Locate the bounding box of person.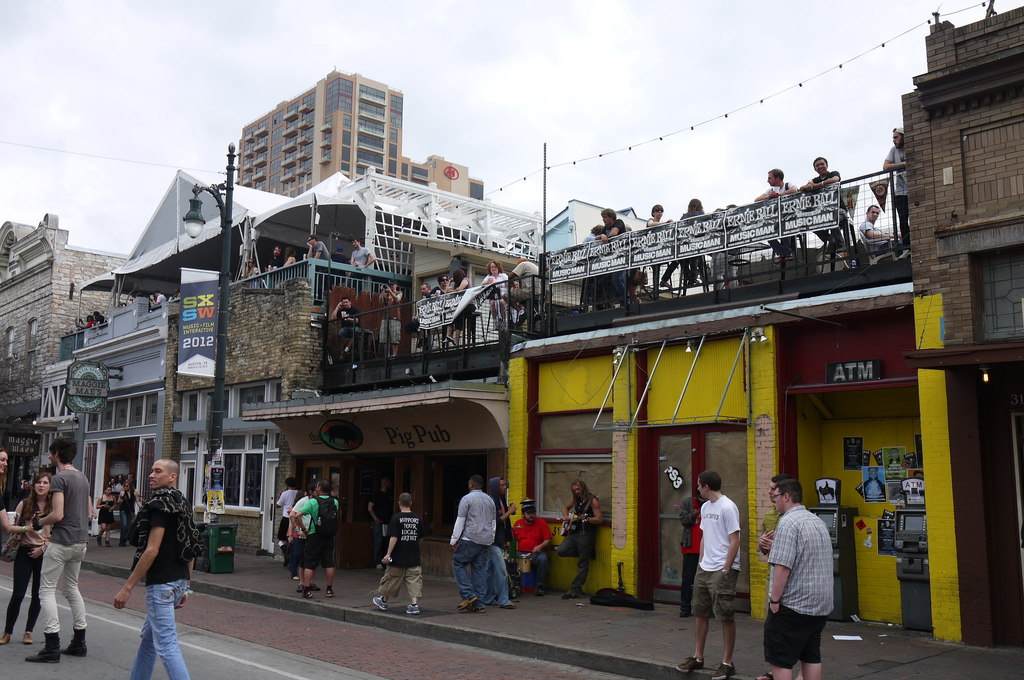
Bounding box: [x1=593, y1=210, x2=638, y2=240].
